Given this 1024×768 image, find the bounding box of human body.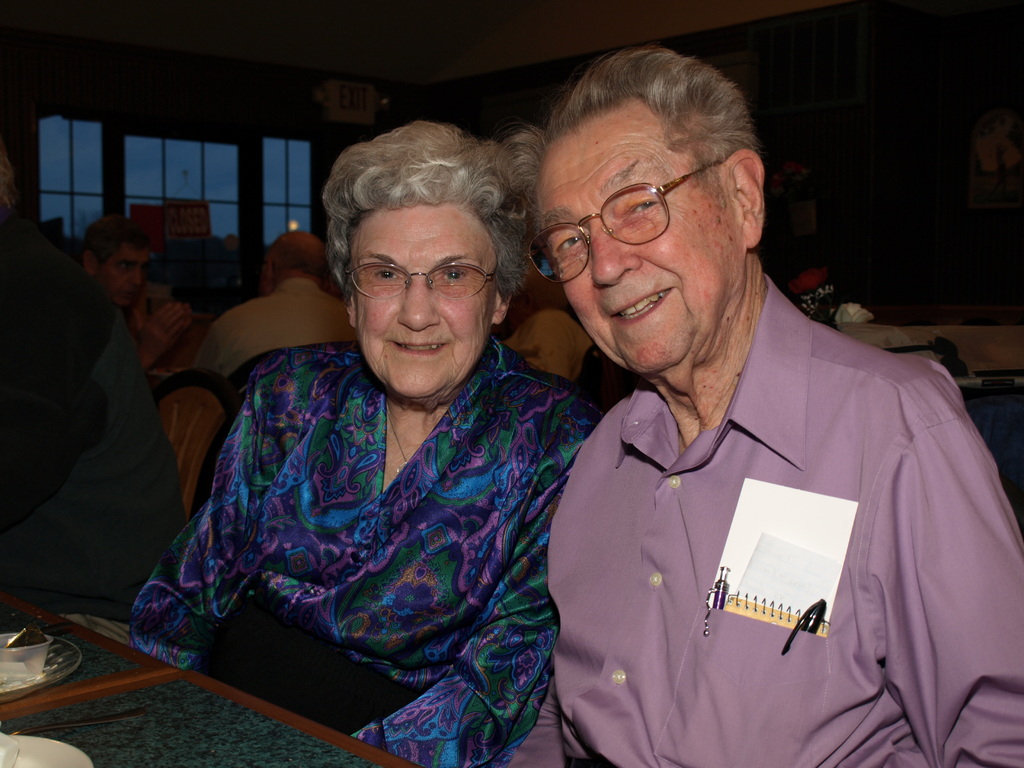
[163,178,596,749].
